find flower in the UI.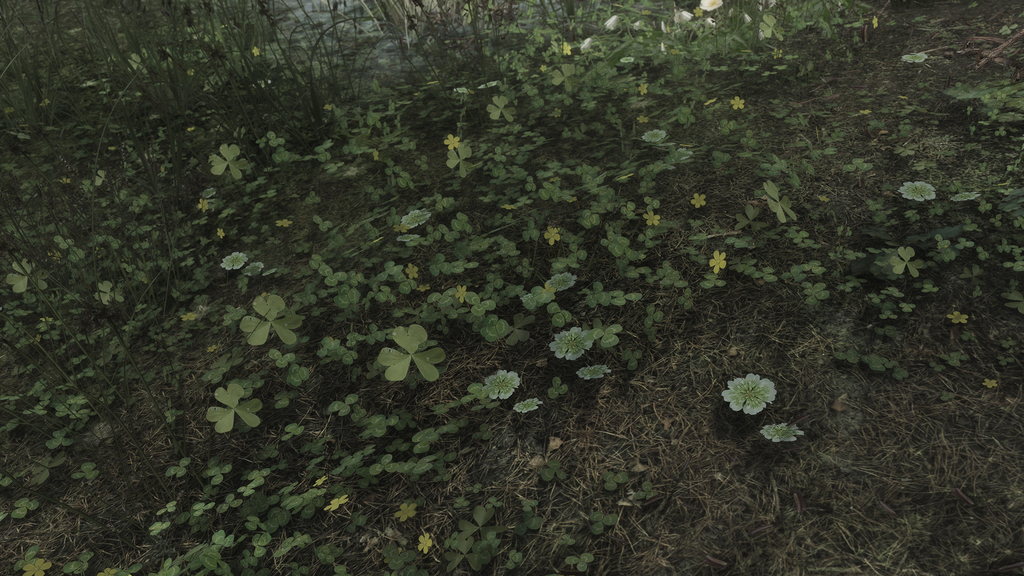
UI element at [left=322, top=101, right=332, bottom=111].
